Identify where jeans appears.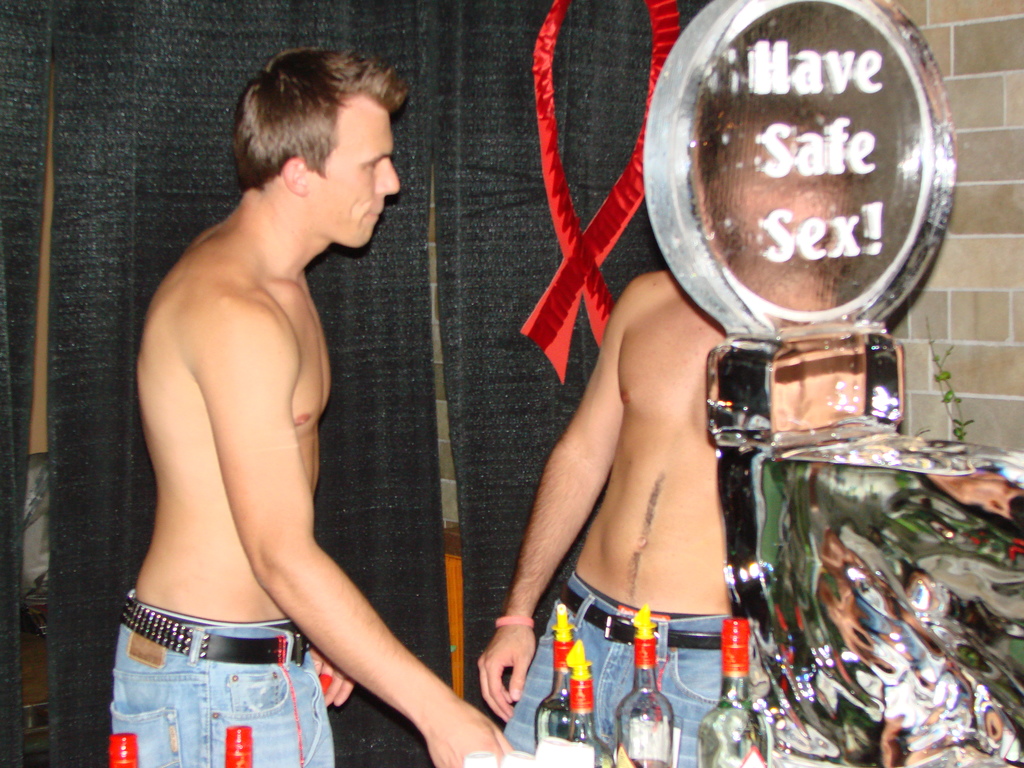
Appears at BBox(110, 615, 319, 767).
